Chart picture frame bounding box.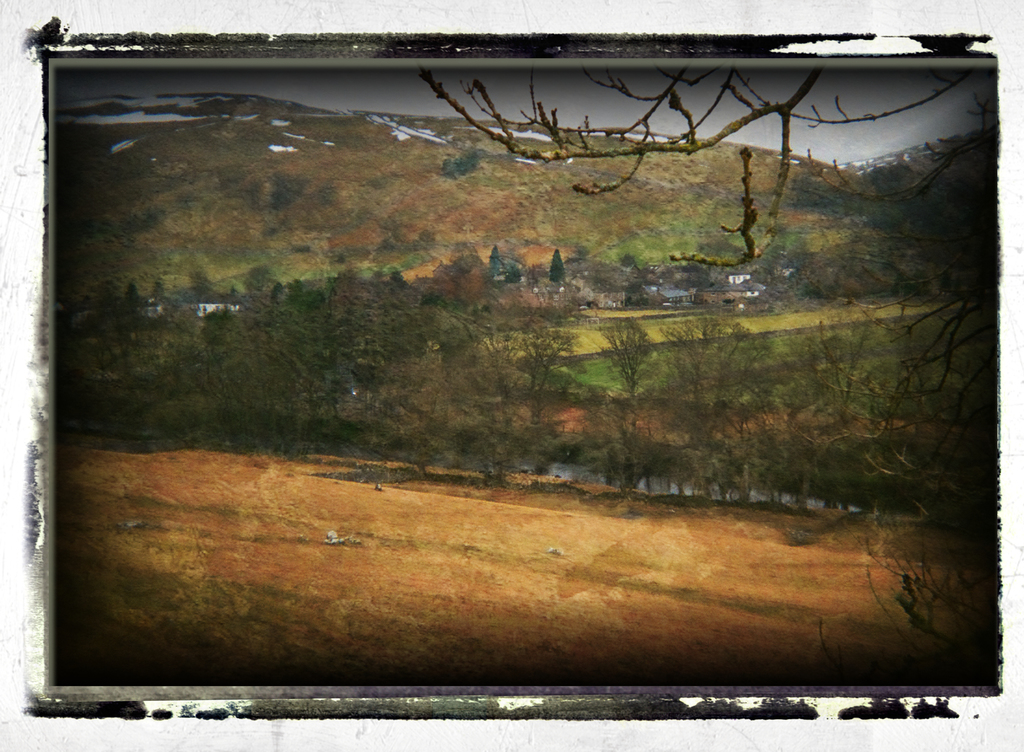
Charted: box=[0, 0, 1023, 751].
